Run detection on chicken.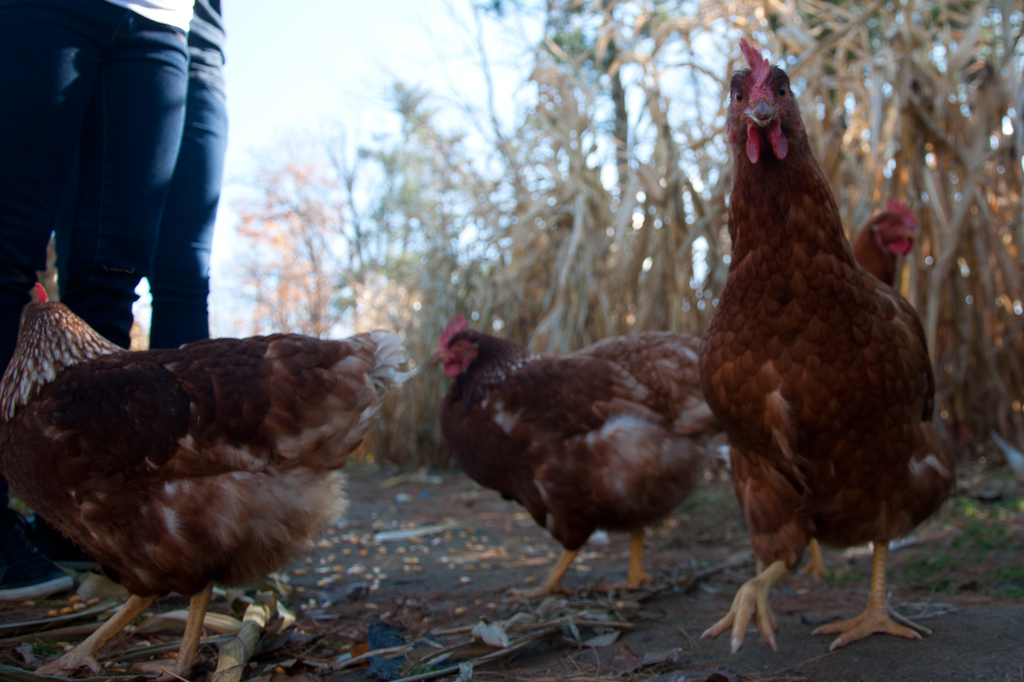
Result: x1=0, y1=282, x2=415, y2=681.
